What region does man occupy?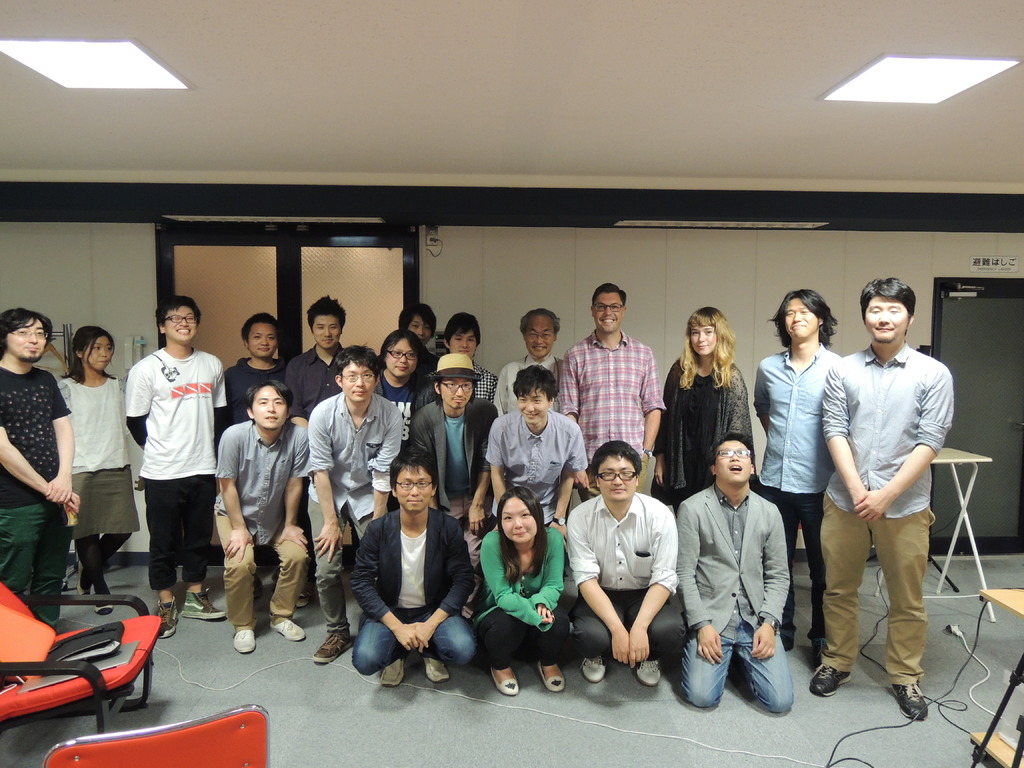
0 306 81 630.
